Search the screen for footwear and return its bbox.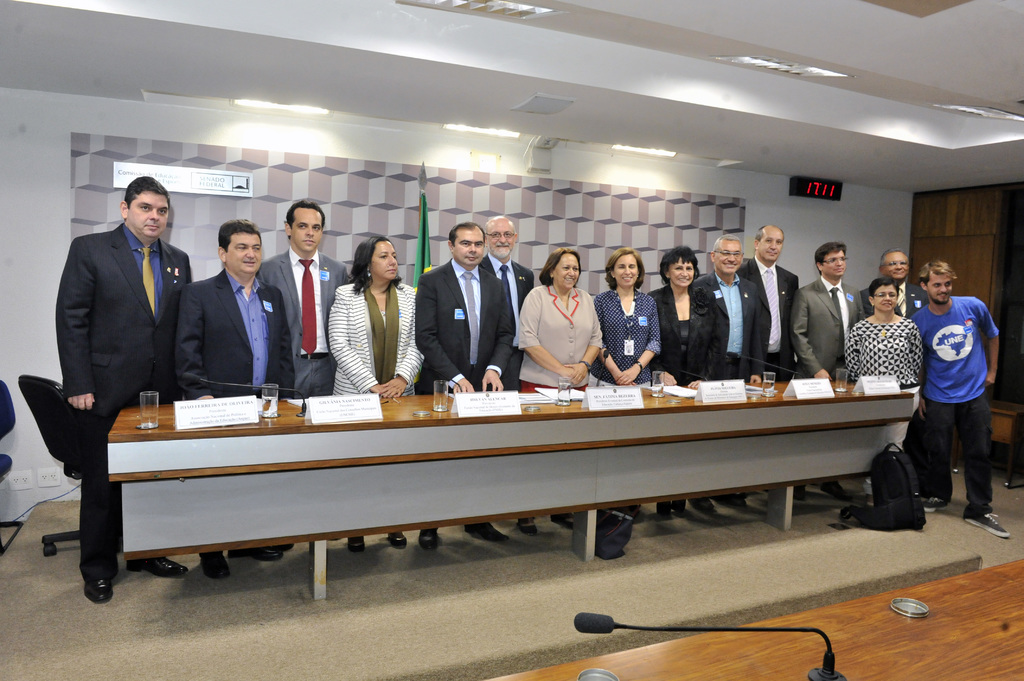
Found: [left=968, top=506, right=1013, bottom=540].
